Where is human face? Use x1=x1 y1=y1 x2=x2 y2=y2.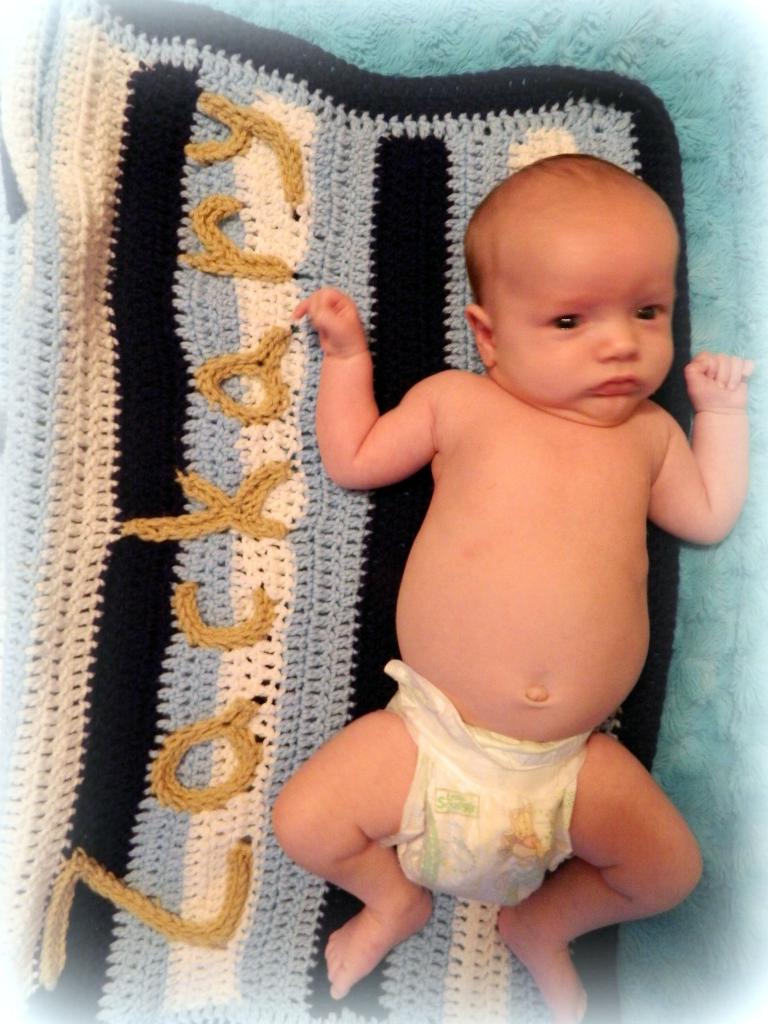
x1=495 y1=223 x2=680 y2=426.
